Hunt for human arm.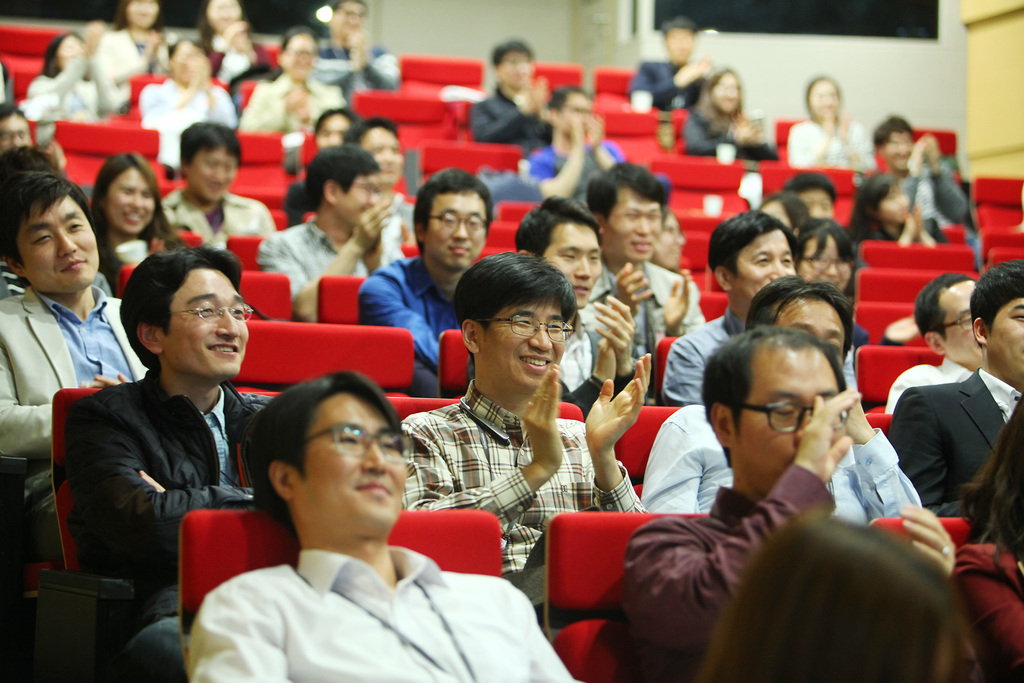
Hunted down at [576, 108, 618, 168].
